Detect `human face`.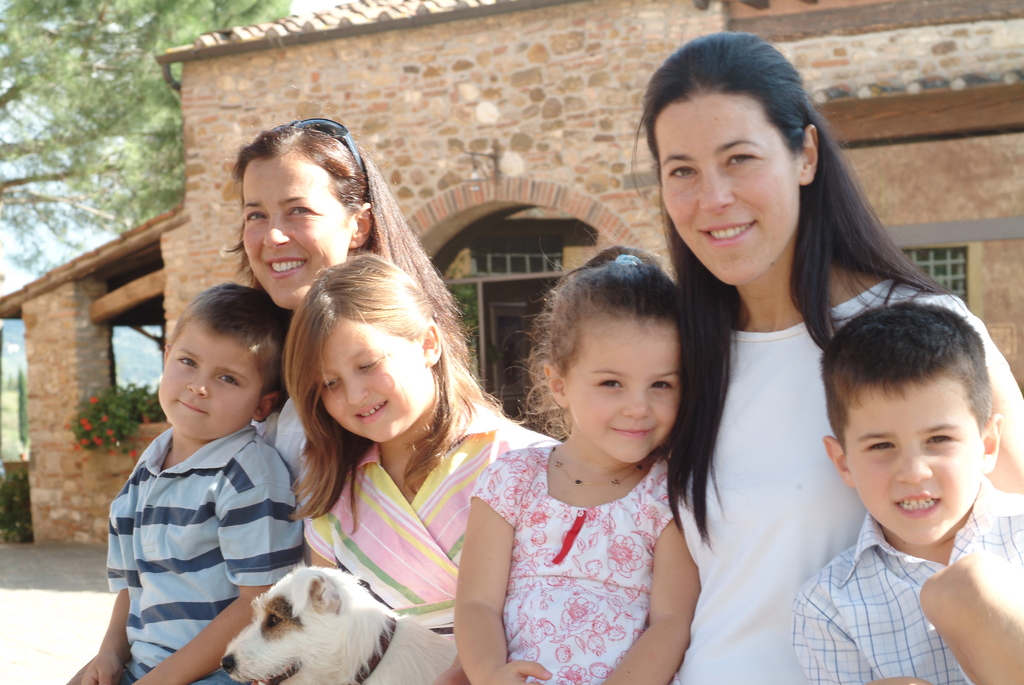
Detected at select_region(844, 388, 980, 547).
